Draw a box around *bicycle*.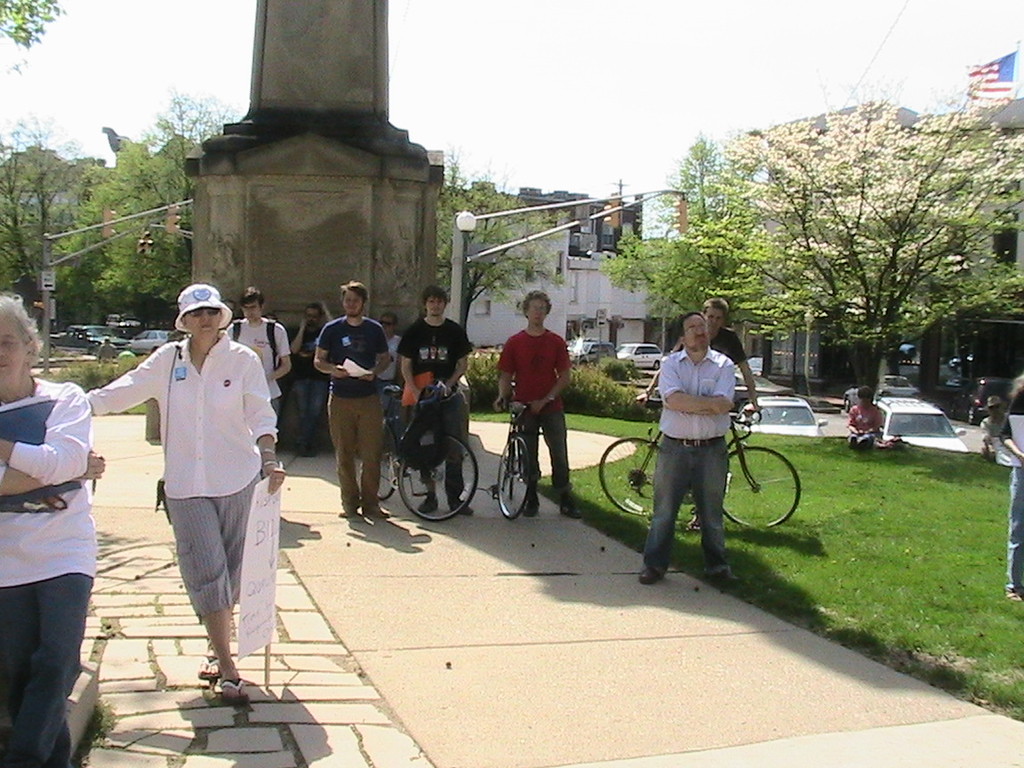
[596, 390, 803, 530].
